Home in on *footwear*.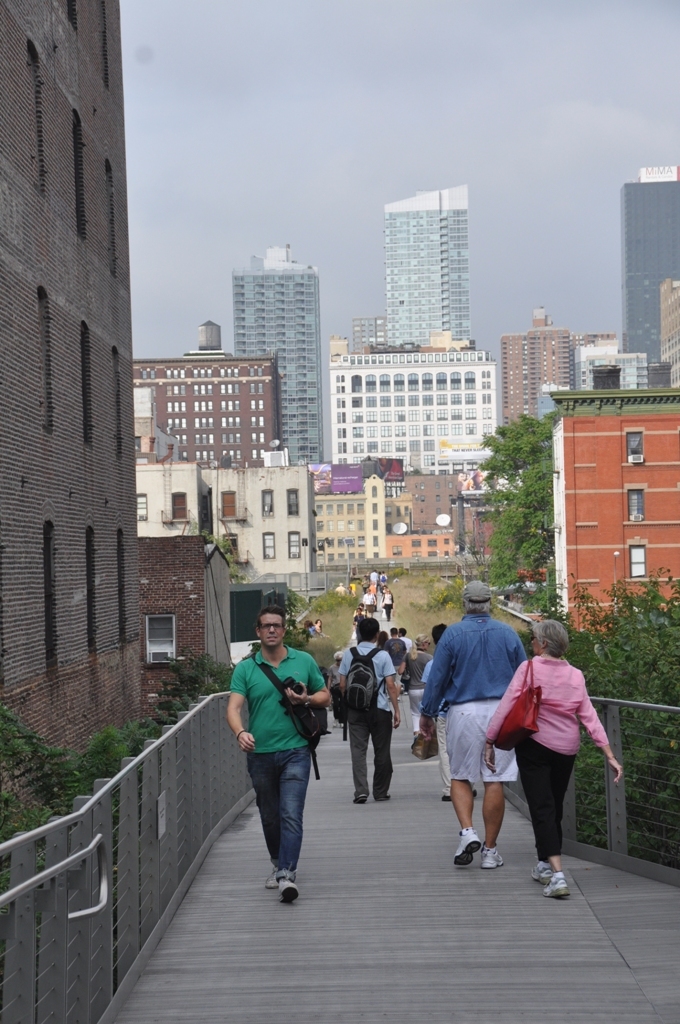
Homed in at detection(483, 844, 504, 868).
